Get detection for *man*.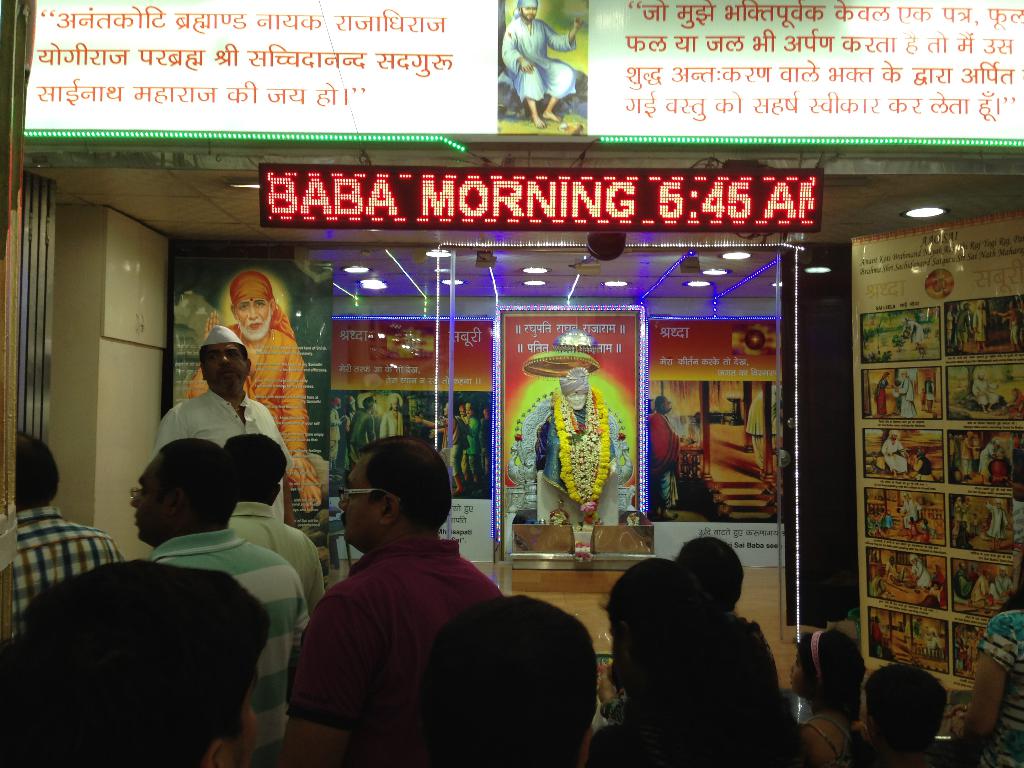
Detection: (left=893, top=371, right=920, bottom=416).
